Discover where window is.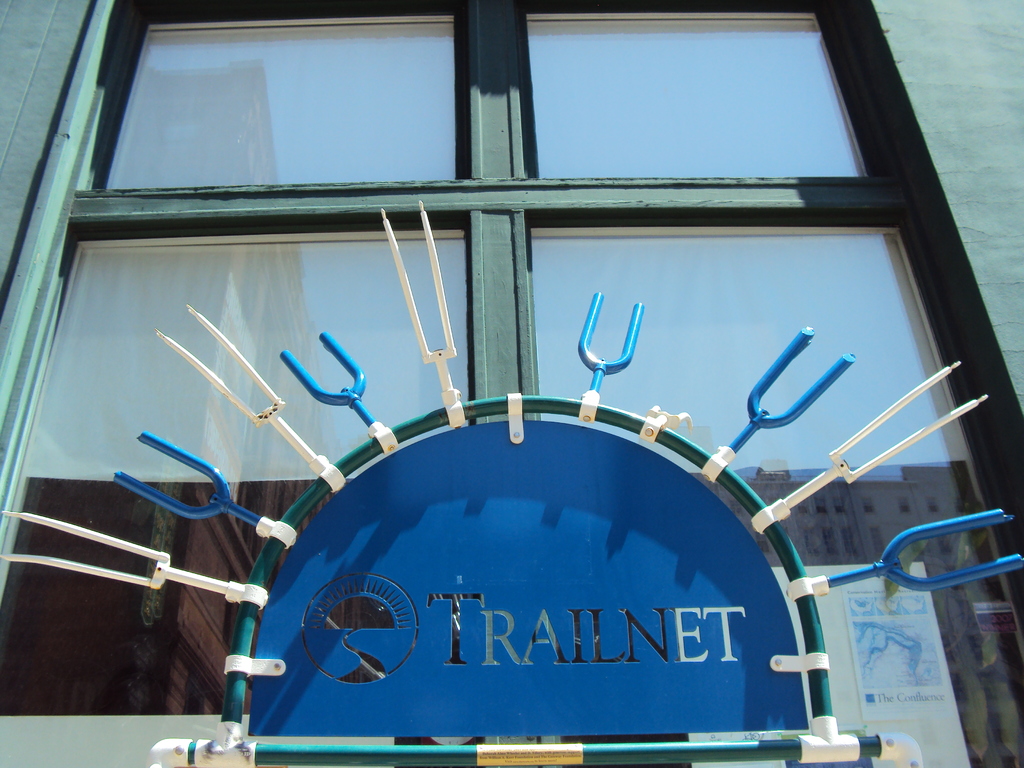
Discovered at bbox=(0, 0, 1023, 767).
